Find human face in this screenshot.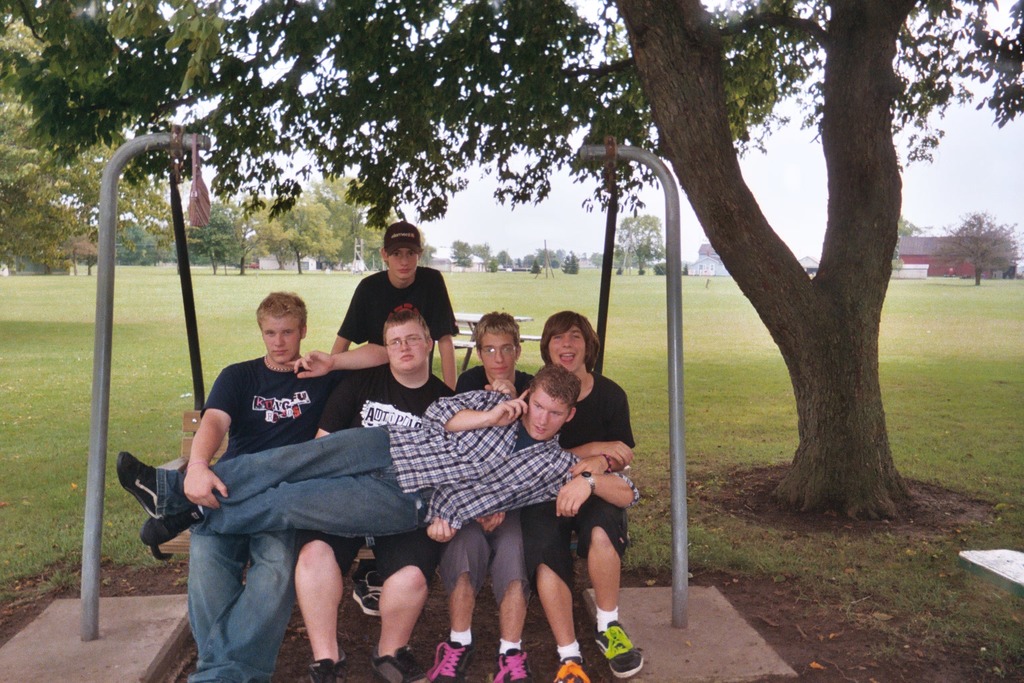
The bounding box for human face is region(519, 401, 559, 444).
